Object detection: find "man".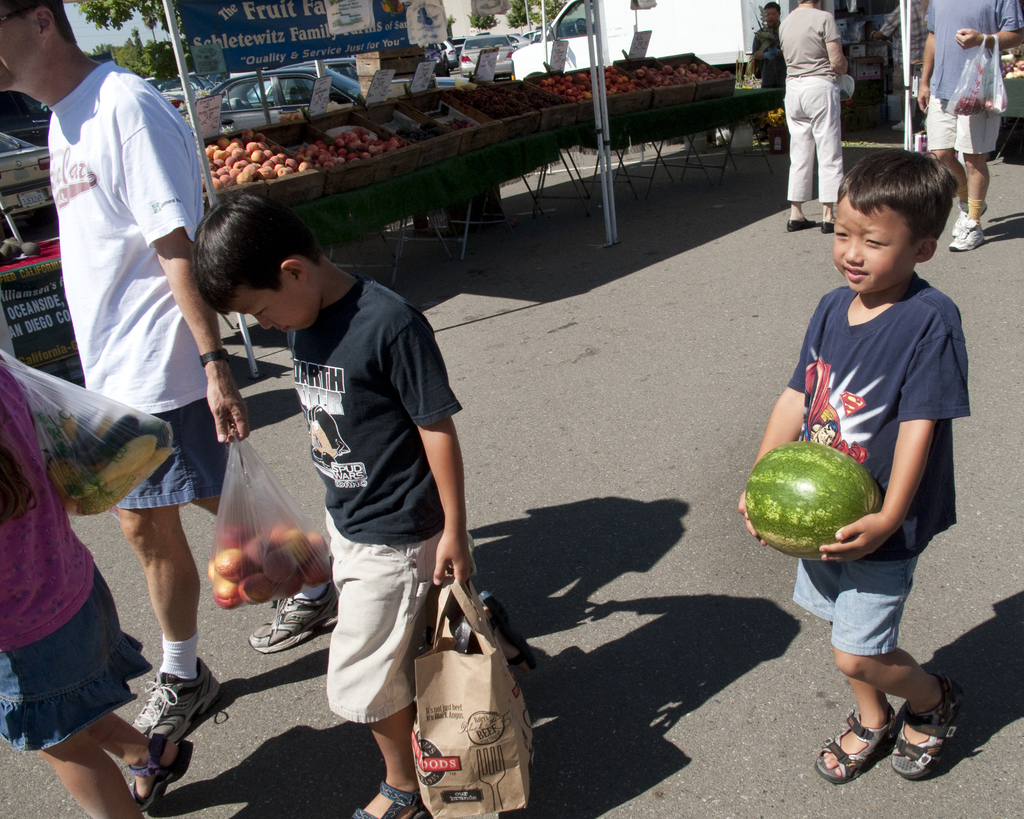
915 0 1023 250.
